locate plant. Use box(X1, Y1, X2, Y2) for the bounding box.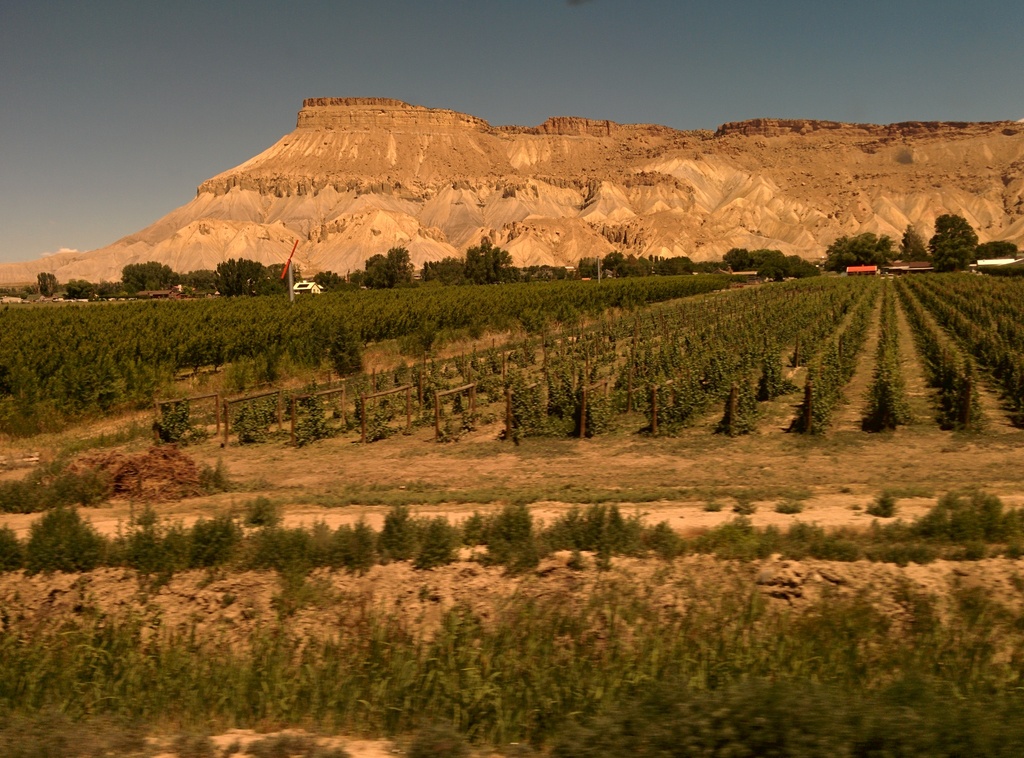
box(875, 481, 892, 520).
